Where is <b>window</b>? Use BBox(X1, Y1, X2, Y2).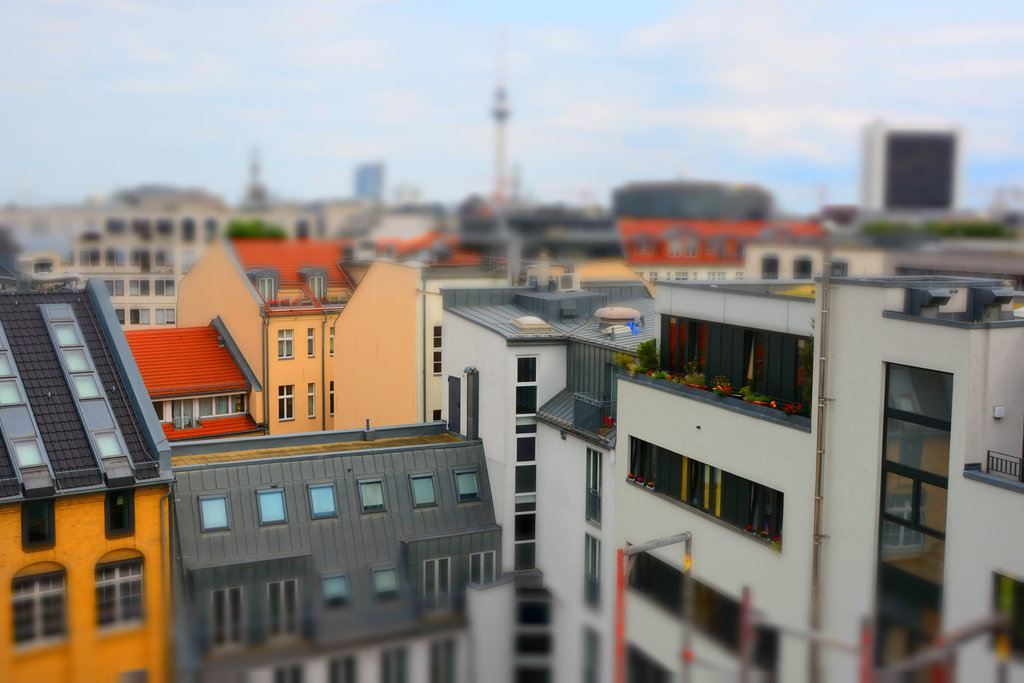
BBox(355, 478, 387, 516).
